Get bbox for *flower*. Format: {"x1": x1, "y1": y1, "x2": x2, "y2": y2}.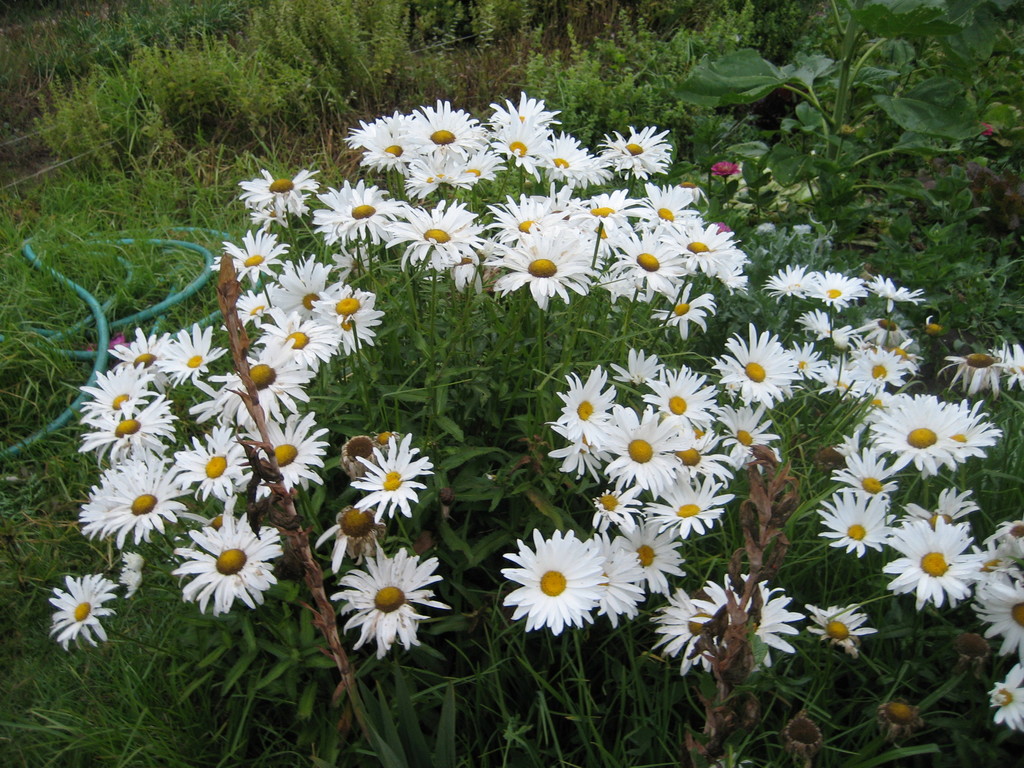
{"x1": 47, "y1": 575, "x2": 119, "y2": 648}.
